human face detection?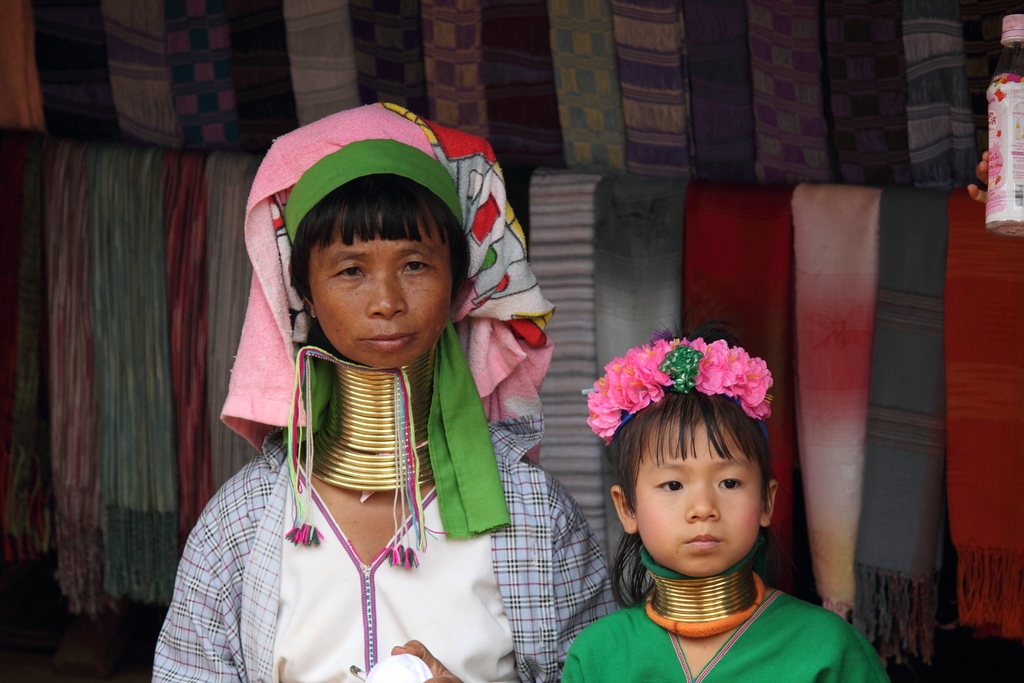
(x1=635, y1=420, x2=766, y2=581)
